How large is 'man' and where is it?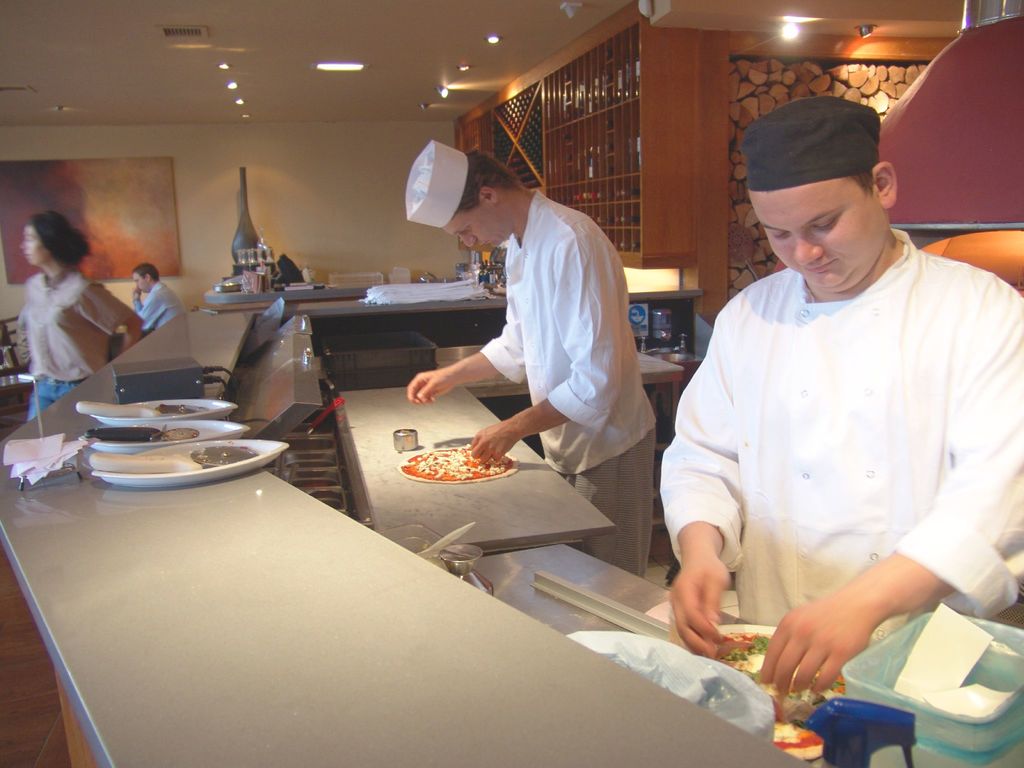
Bounding box: l=132, t=260, r=181, b=331.
